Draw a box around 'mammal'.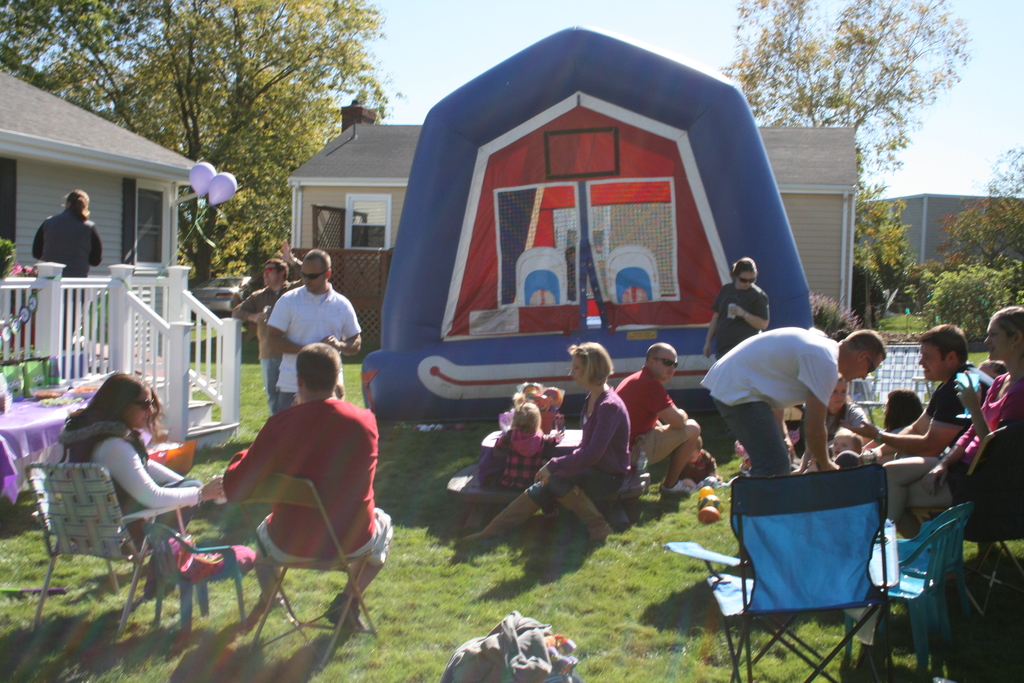
left=456, top=340, right=630, bottom=545.
